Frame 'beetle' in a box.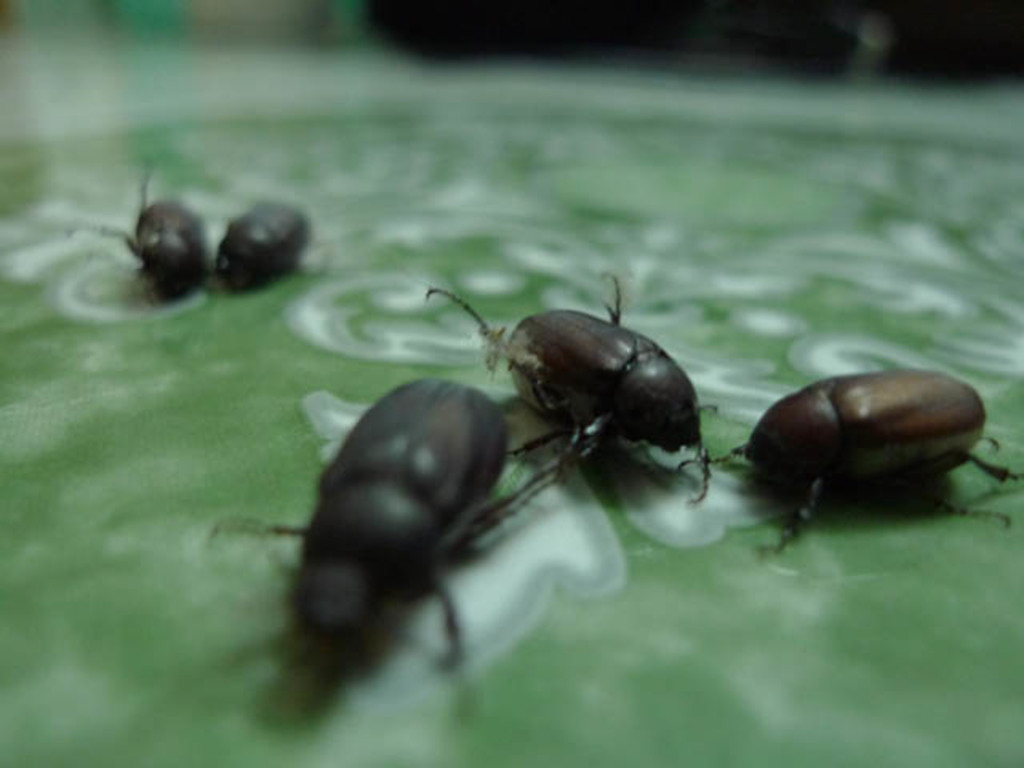
133/198/219/301.
